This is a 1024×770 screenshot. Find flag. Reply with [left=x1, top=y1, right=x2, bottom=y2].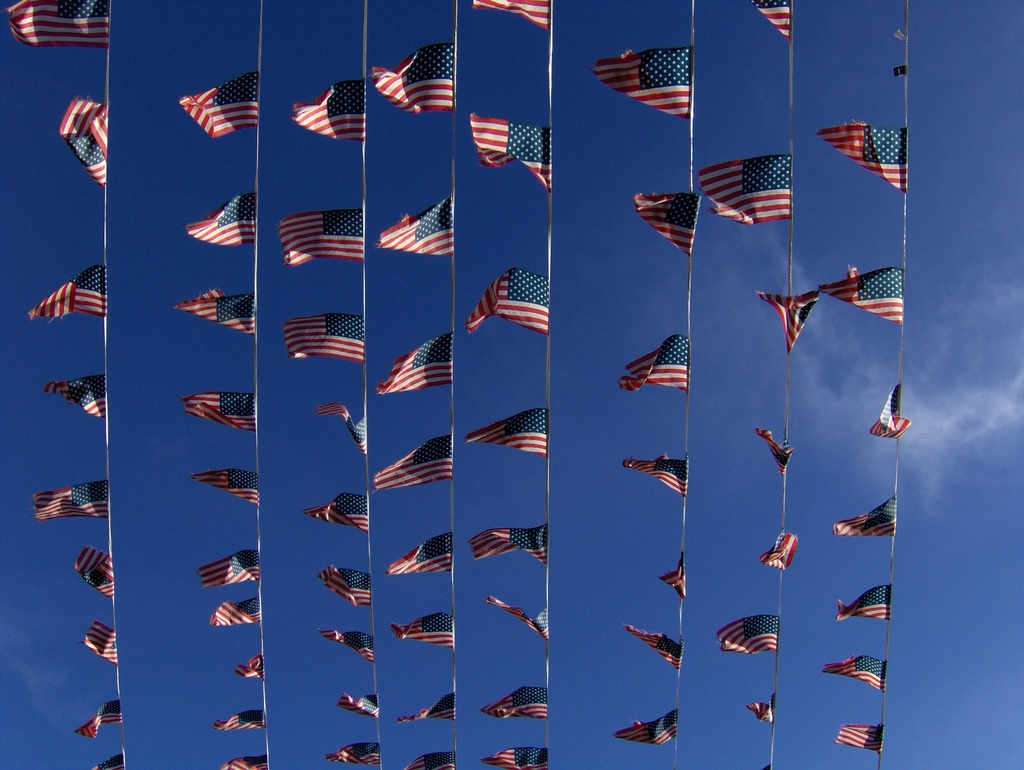
[left=388, top=611, right=457, bottom=658].
